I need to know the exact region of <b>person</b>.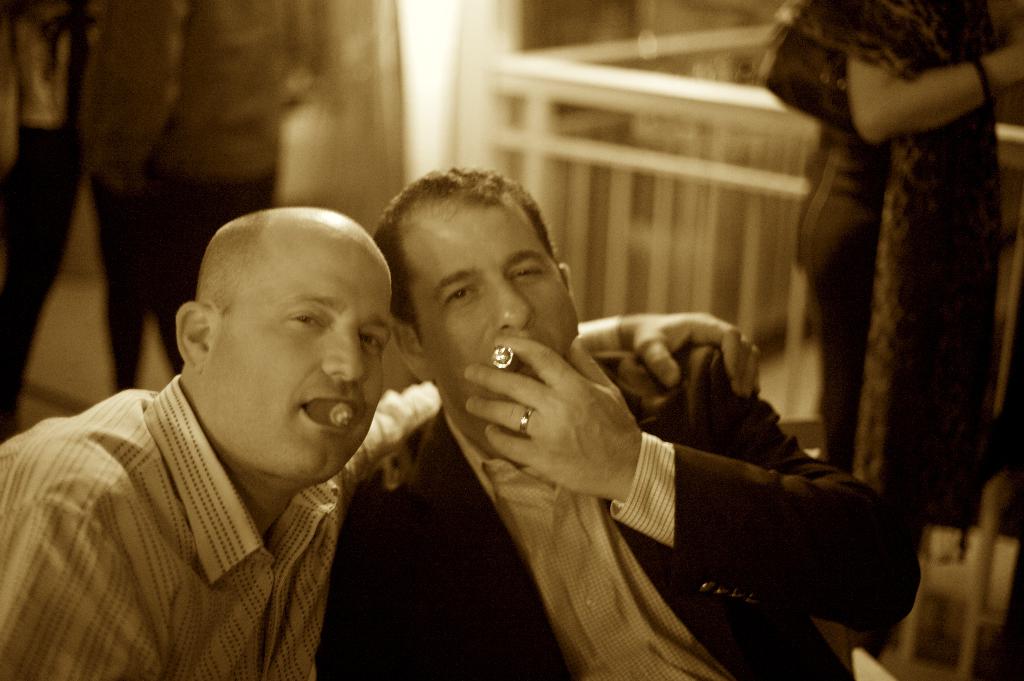
Region: bbox(756, 0, 1023, 668).
